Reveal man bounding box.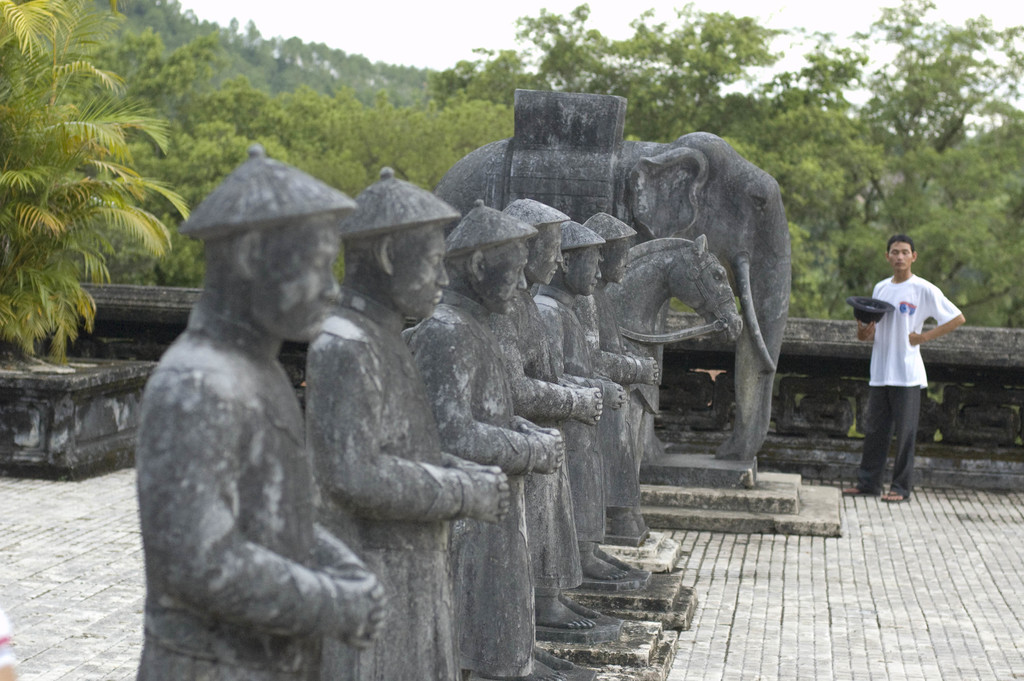
Revealed: (x1=584, y1=210, x2=650, y2=585).
